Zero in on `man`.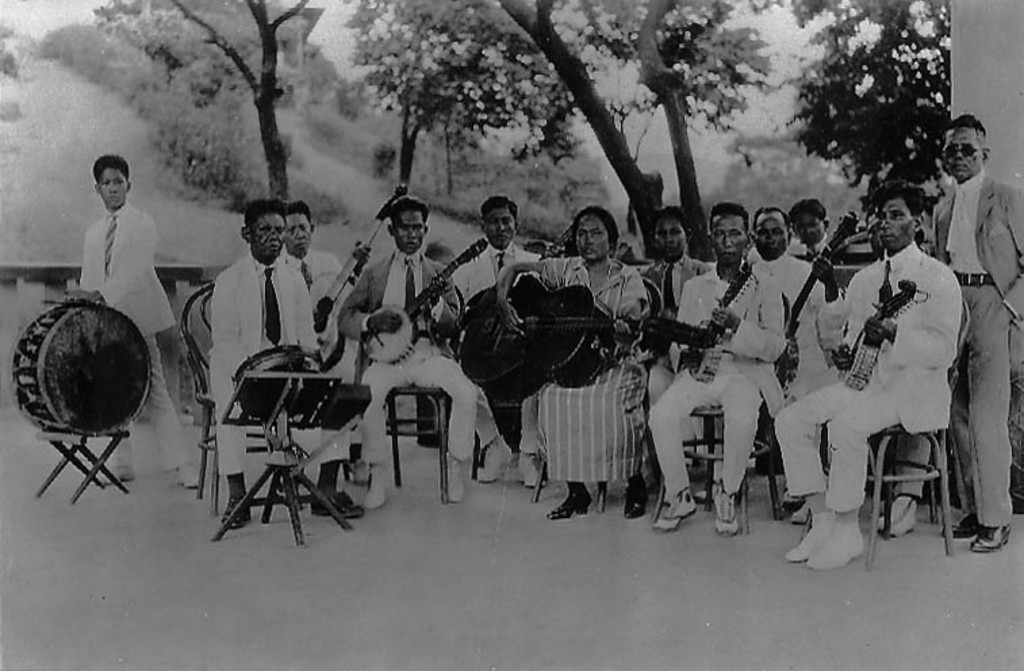
Zeroed in: BBox(791, 195, 835, 267).
